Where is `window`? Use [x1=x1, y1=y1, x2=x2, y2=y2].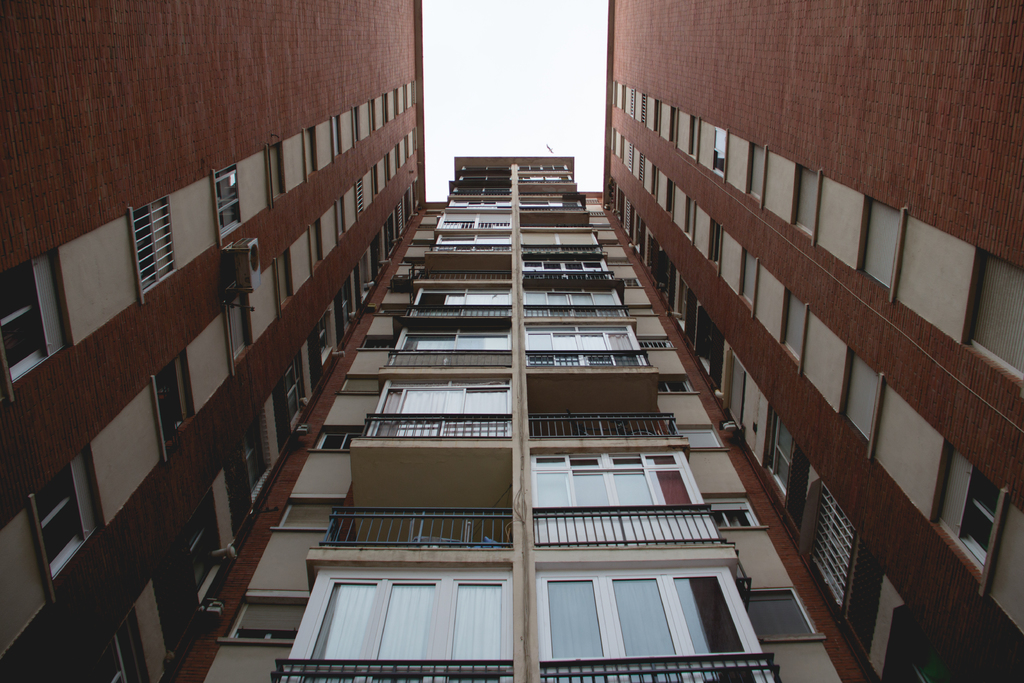
[x1=134, y1=192, x2=189, y2=306].
